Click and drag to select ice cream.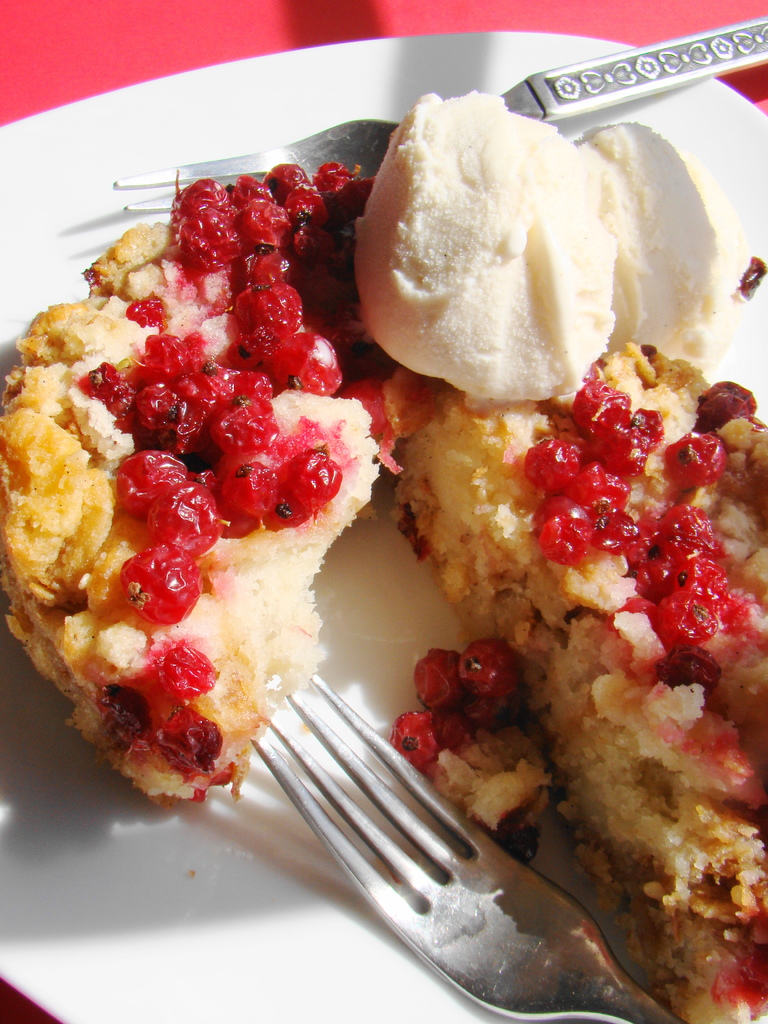
Selection: <region>349, 93, 710, 395</region>.
